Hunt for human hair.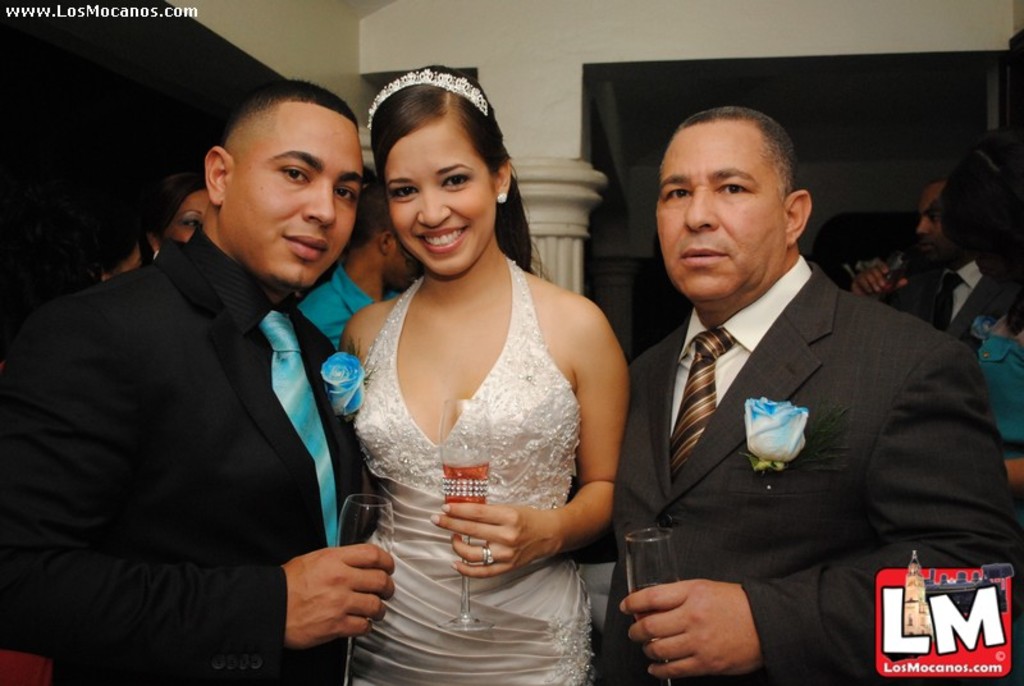
Hunted down at box(223, 76, 360, 168).
